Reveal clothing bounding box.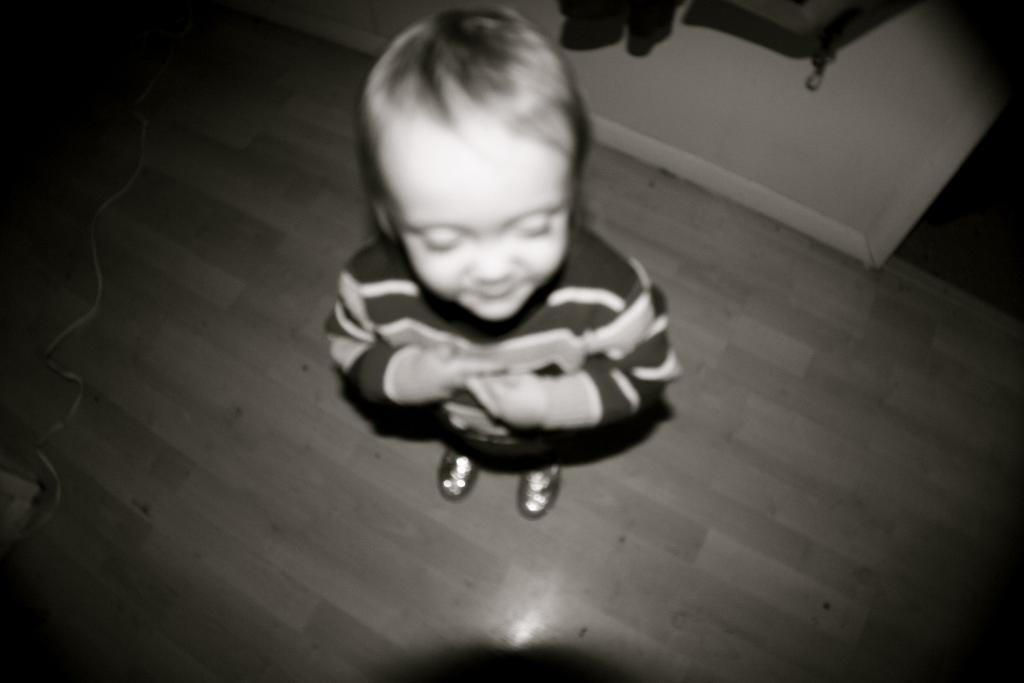
Revealed: [x1=349, y1=208, x2=689, y2=518].
